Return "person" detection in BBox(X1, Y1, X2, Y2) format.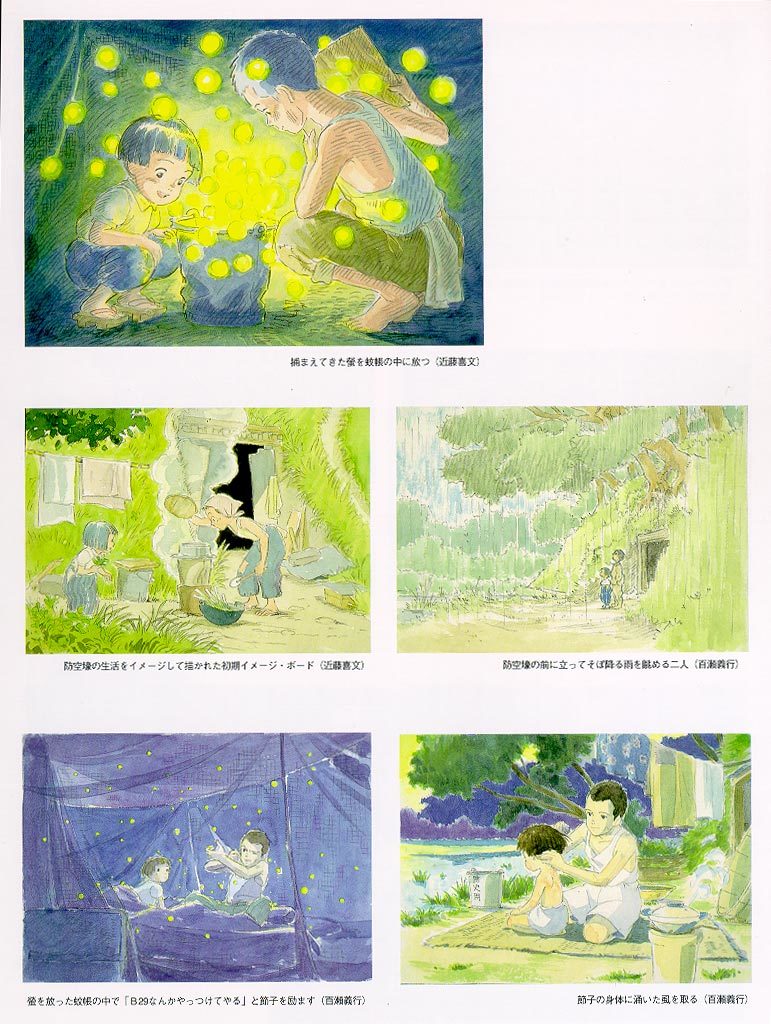
BBox(200, 831, 276, 911).
